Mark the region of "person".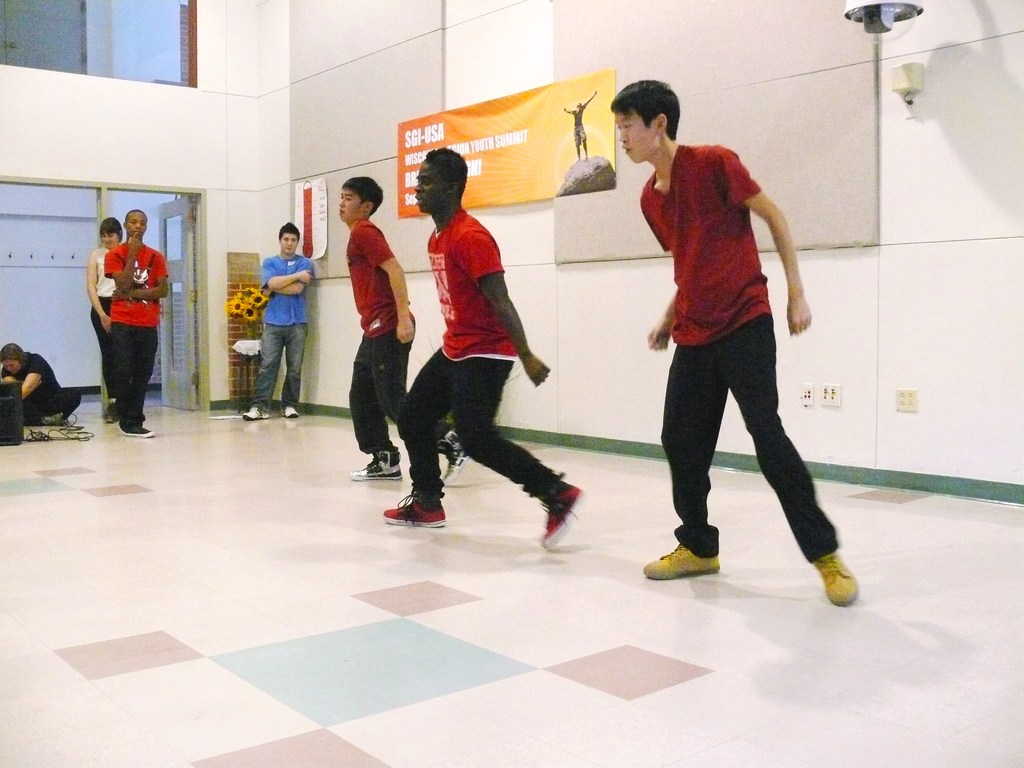
Region: <region>337, 173, 460, 477</region>.
